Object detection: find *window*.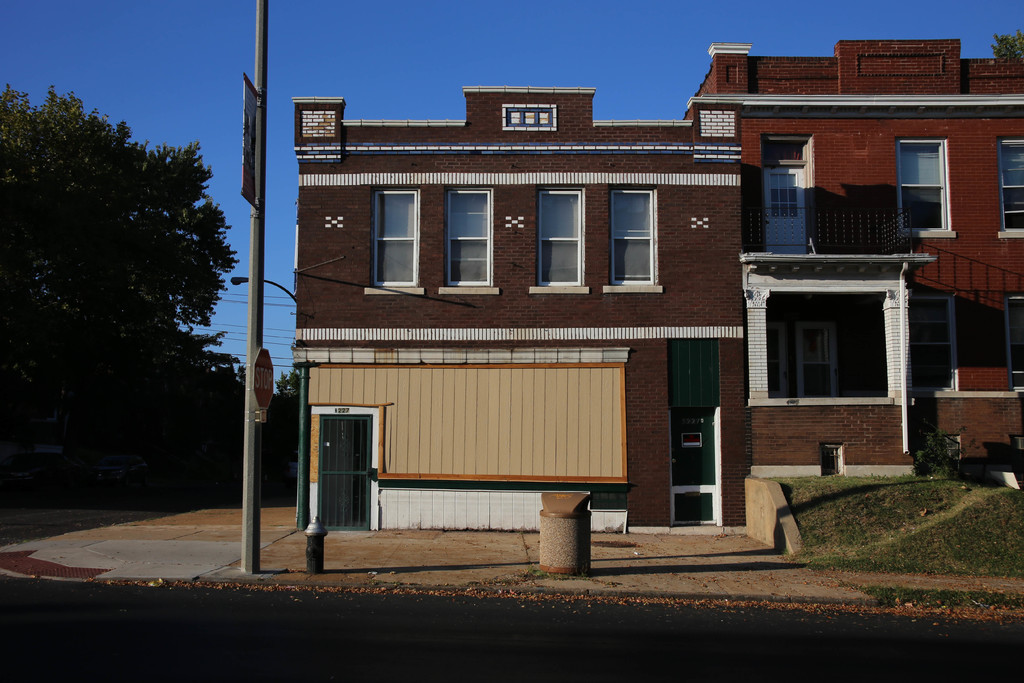
box(1006, 300, 1021, 387).
